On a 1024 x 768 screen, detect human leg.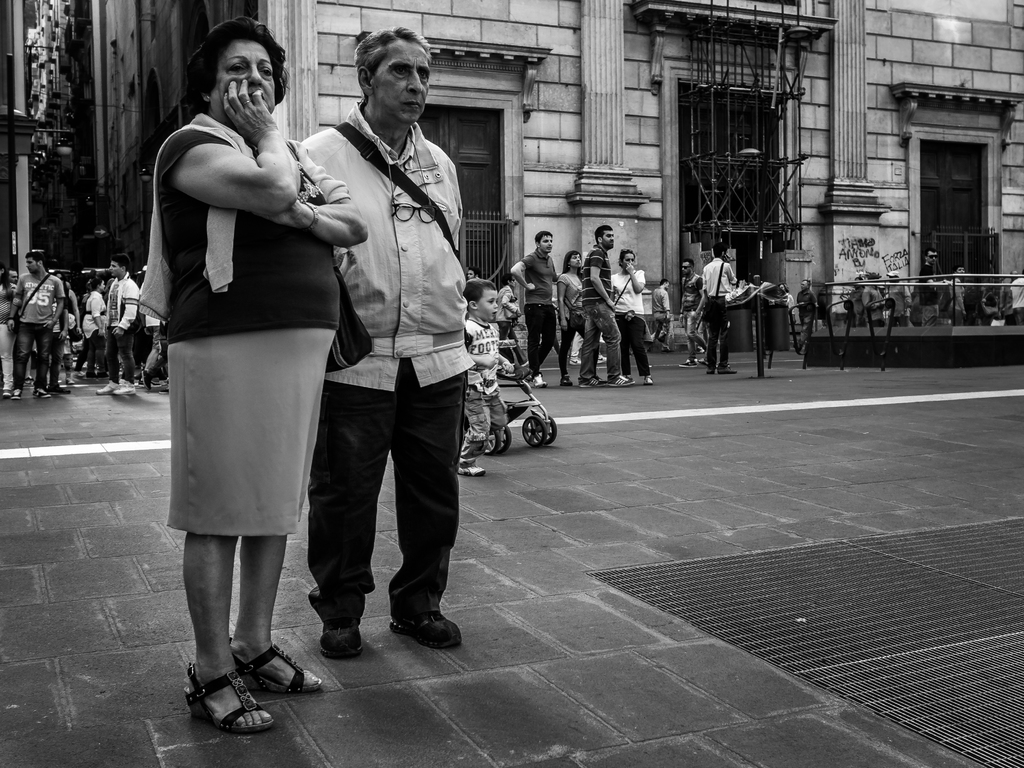
box=[592, 301, 633, 388].
